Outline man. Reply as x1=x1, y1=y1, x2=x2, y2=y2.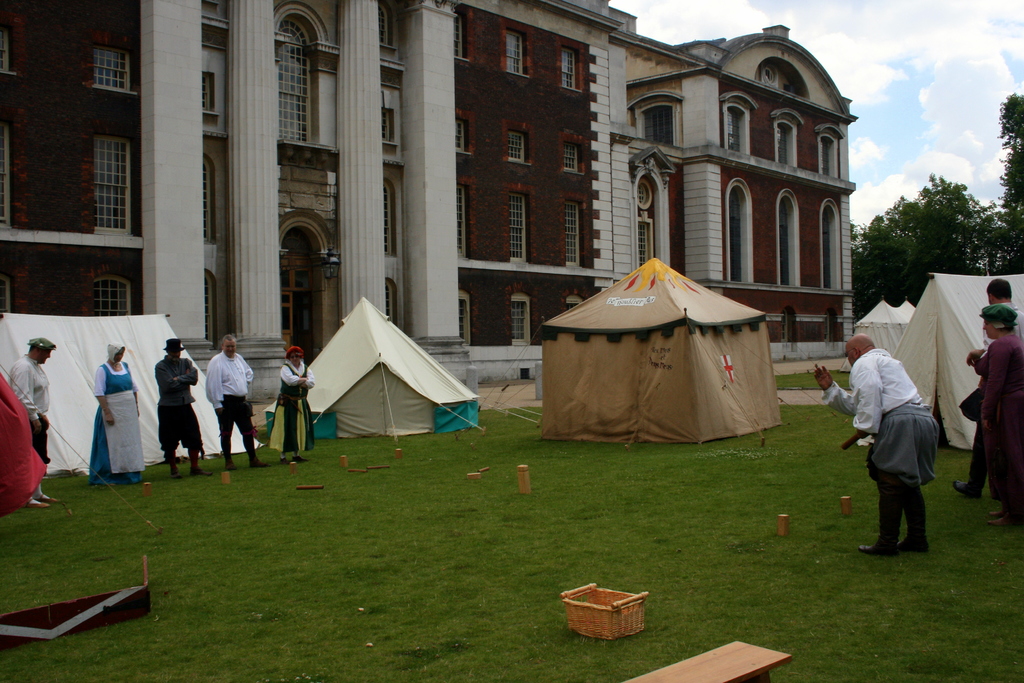
x1=809, y1=334, x2=936, y2=558.
